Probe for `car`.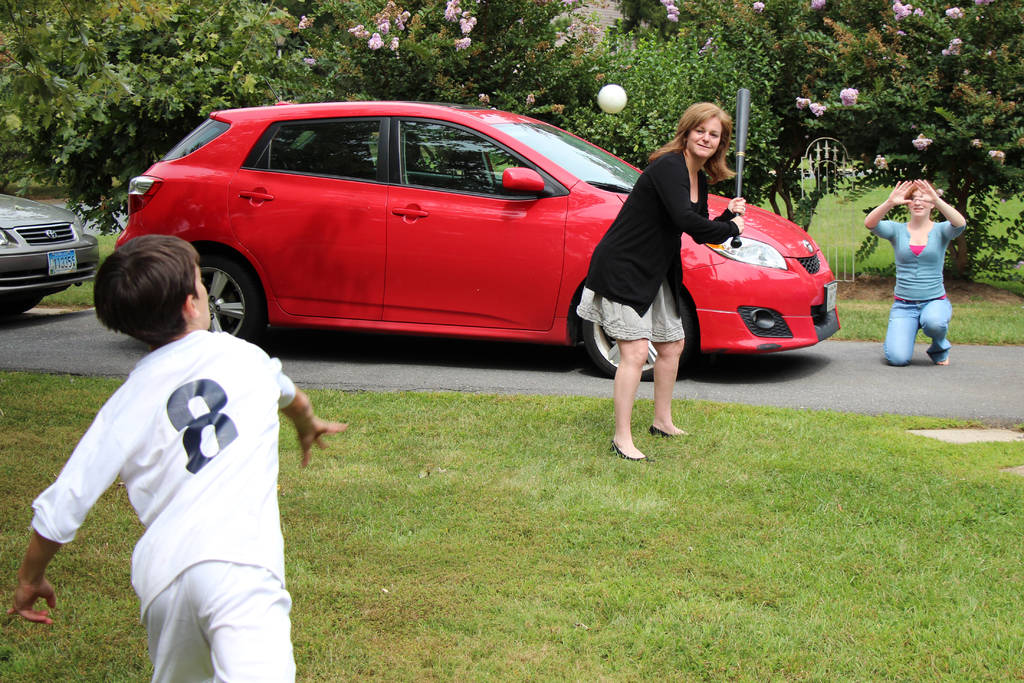
Probe result: l=110, t=99, r=840, b=378.
